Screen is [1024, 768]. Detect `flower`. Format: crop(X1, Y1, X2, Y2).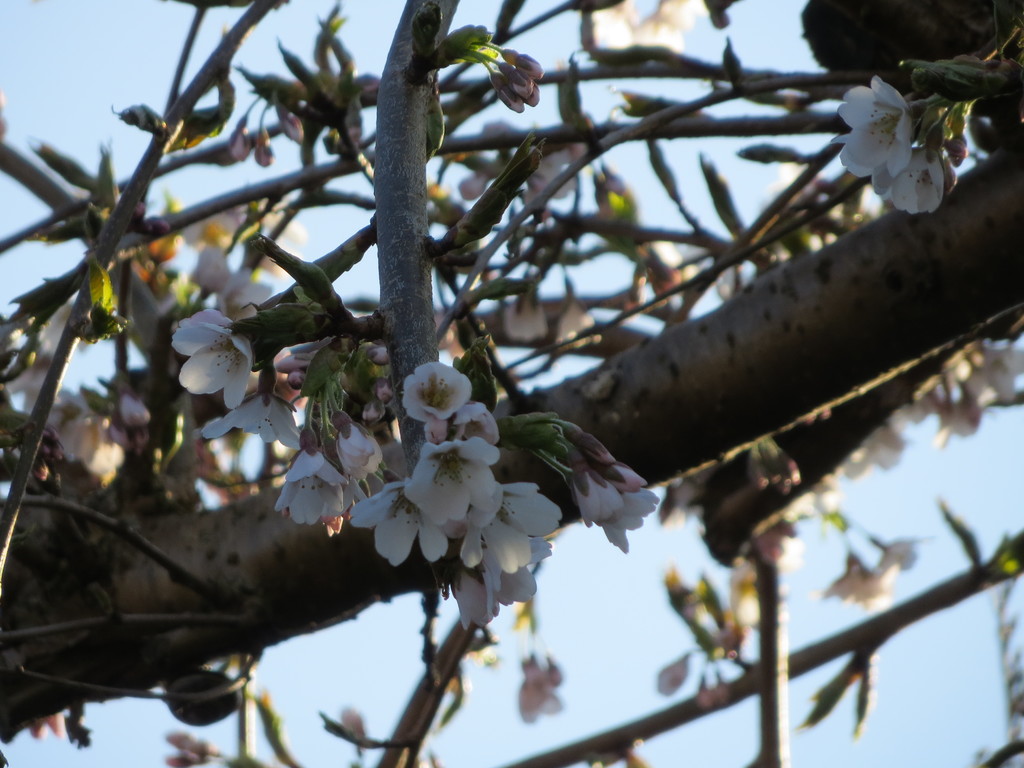
crop(566, 428, 655, 547).
